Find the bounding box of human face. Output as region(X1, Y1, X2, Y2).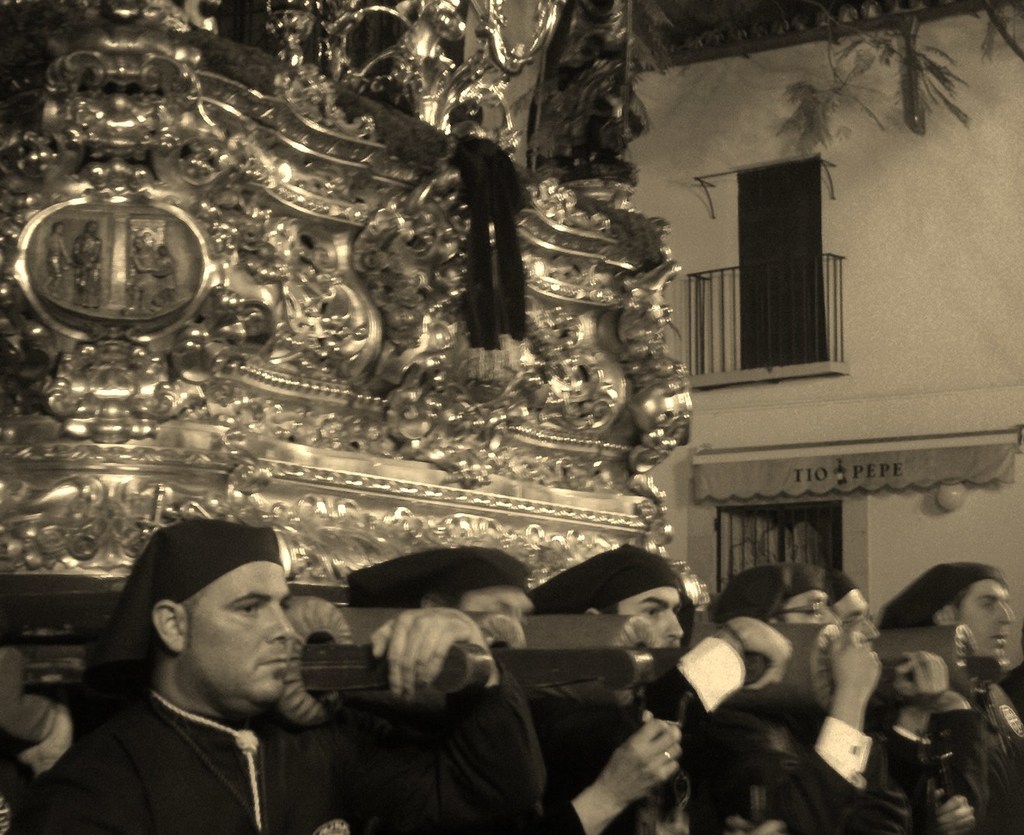
region(956, 585, 1013, 652).
